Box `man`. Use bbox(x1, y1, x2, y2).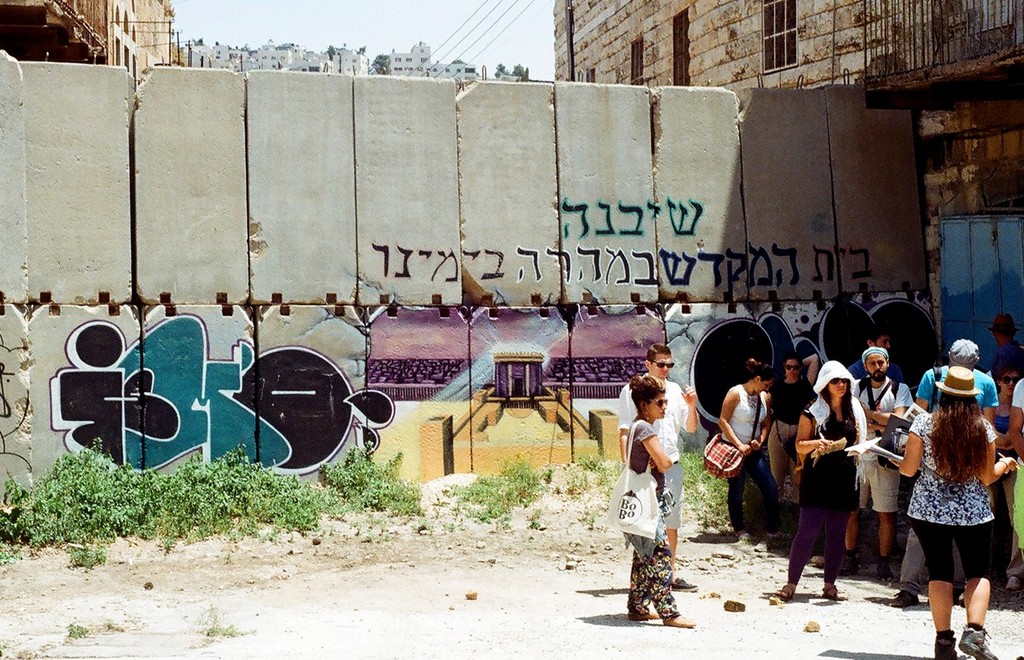
bbox(850, 347, 914, 579).
